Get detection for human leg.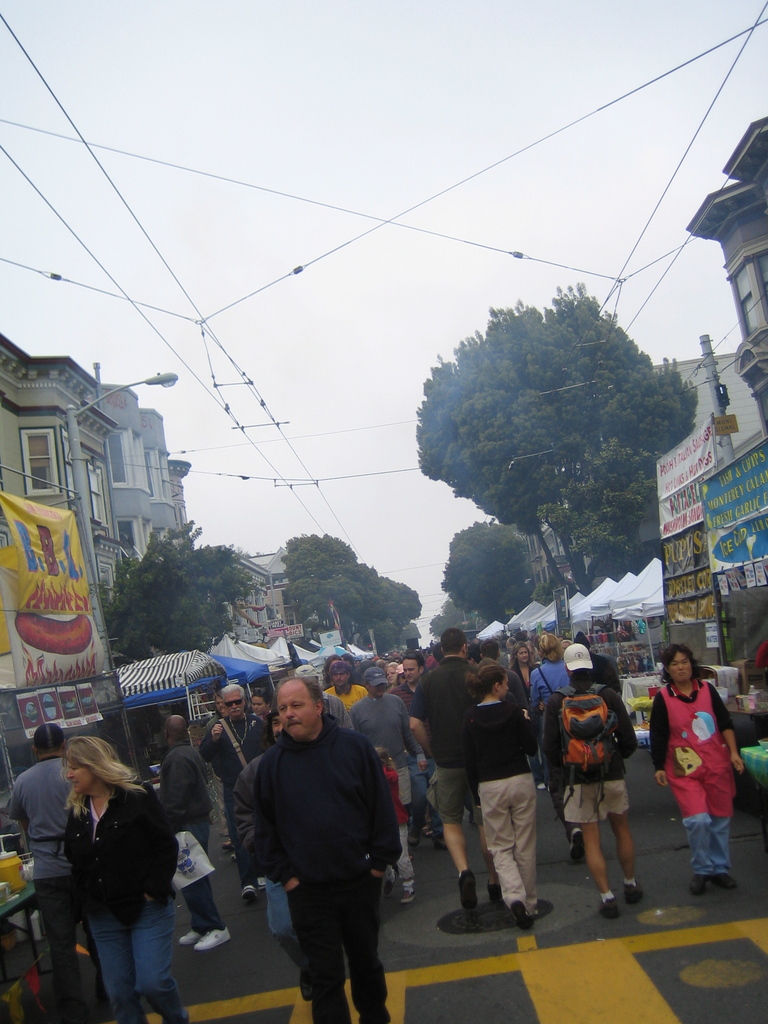
Detection: BBox(502, 771, 549, 916).
